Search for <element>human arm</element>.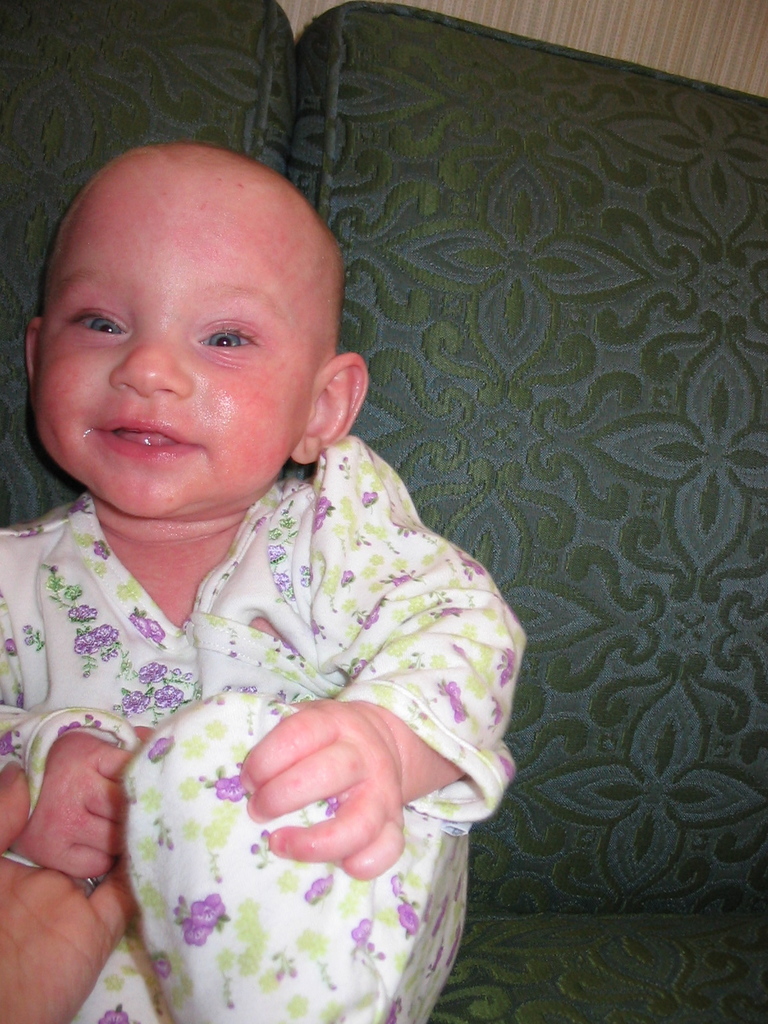
Found at [0,749,137,1023].
